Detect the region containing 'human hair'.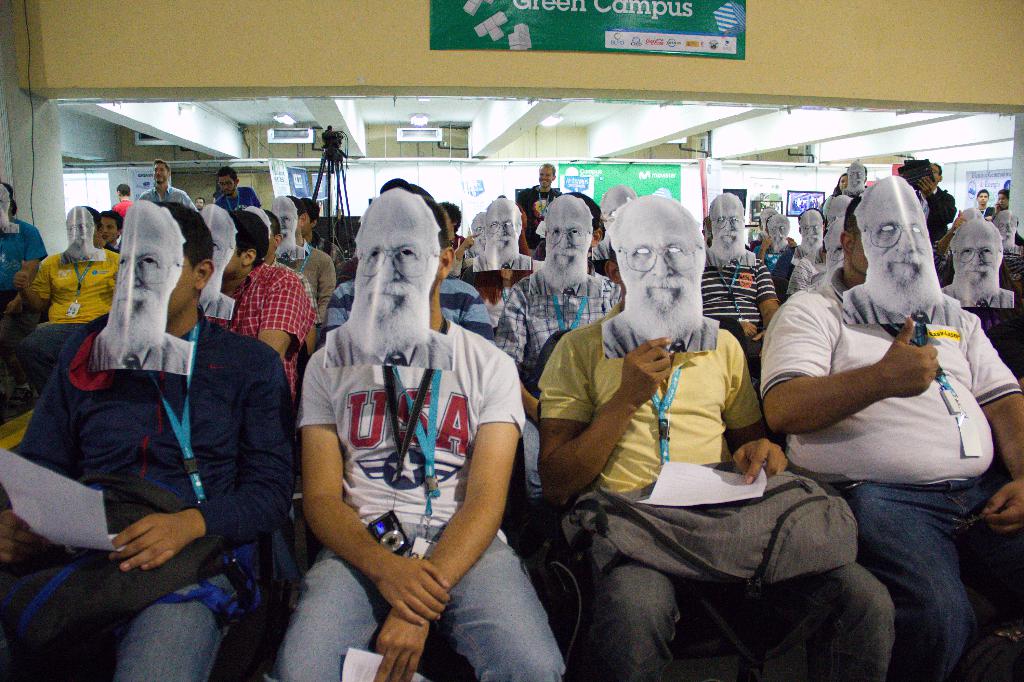
152 159 169 171.
